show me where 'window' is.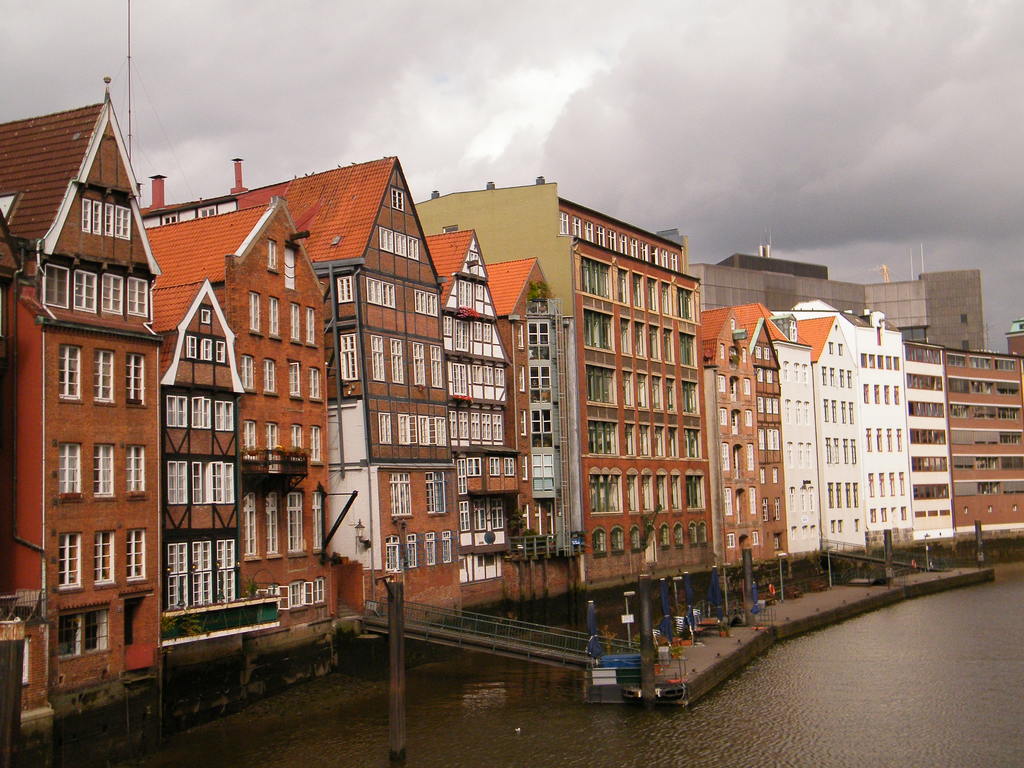
'window' is at (x1=715, y1=376, x2=721, y2=390).
